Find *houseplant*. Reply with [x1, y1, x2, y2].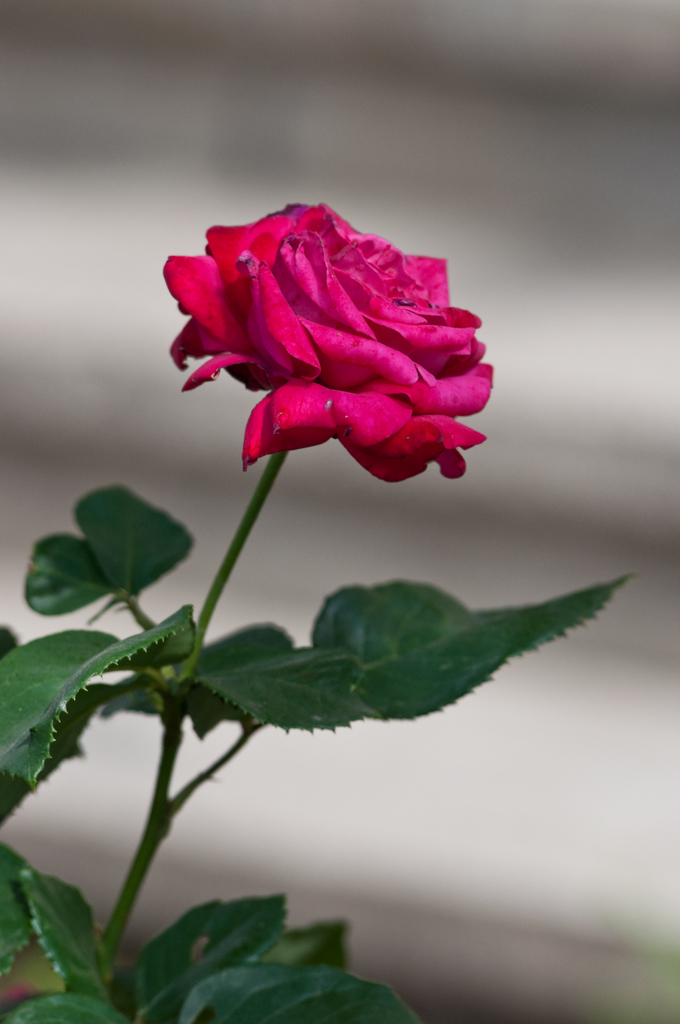
[0, 189, 633, 1023].
